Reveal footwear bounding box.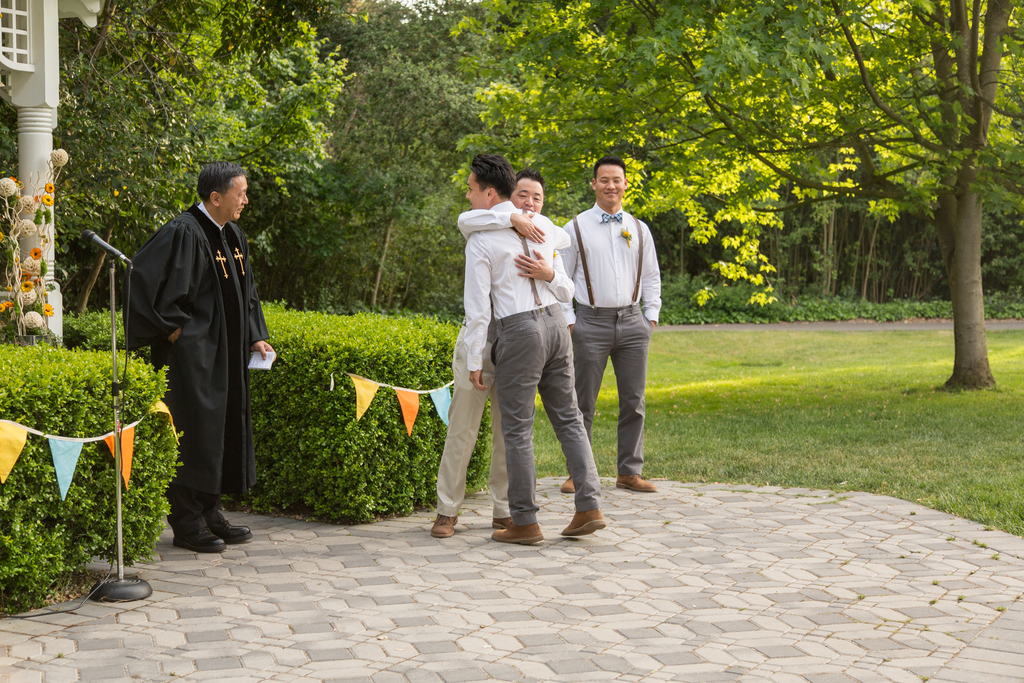
Revealed: (210, 517, 253, 547).
